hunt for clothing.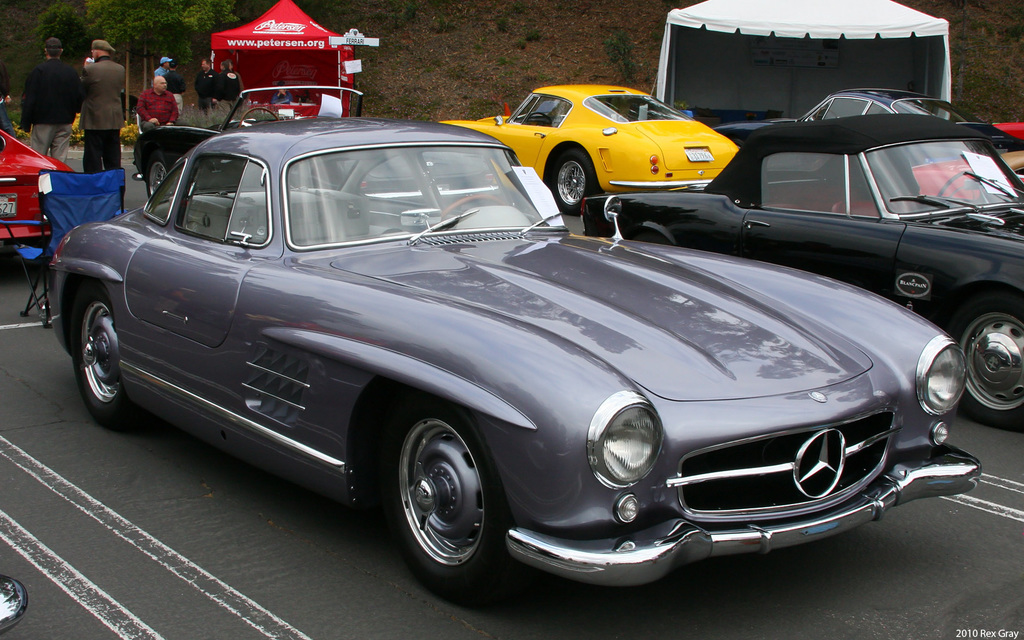
Hunted down at bbox(196, 67, 222, 115).
